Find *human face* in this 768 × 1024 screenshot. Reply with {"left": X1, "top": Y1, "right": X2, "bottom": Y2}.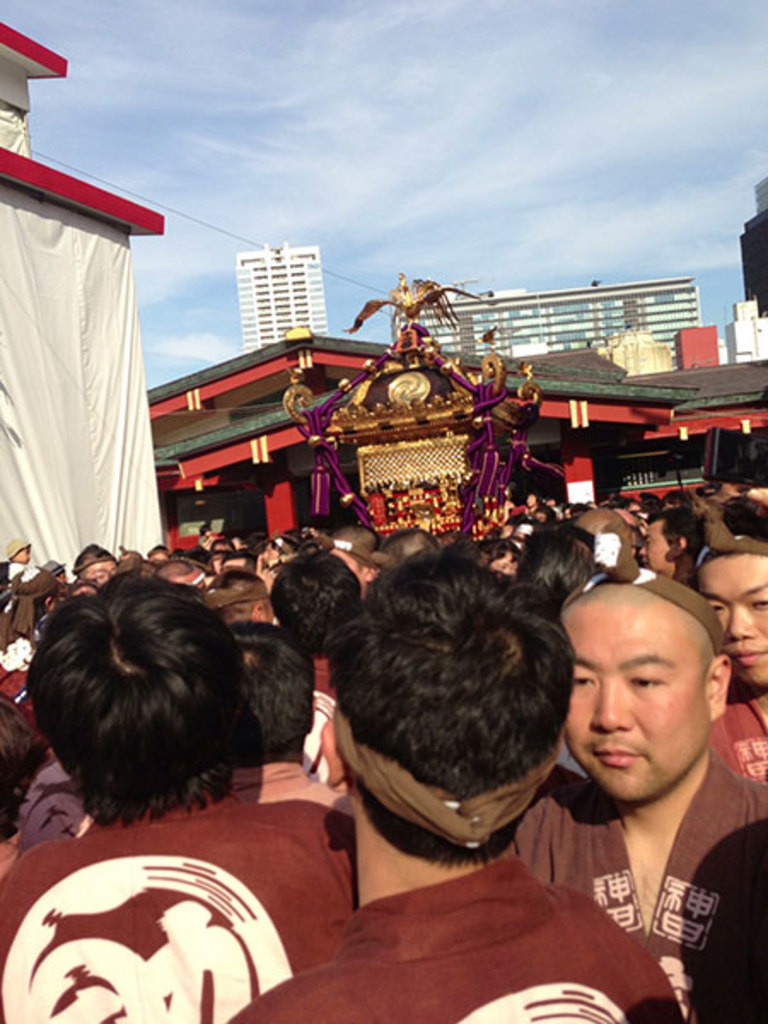
{"left": 631, "top": 514, "right": 683, "bottom": 572}.
